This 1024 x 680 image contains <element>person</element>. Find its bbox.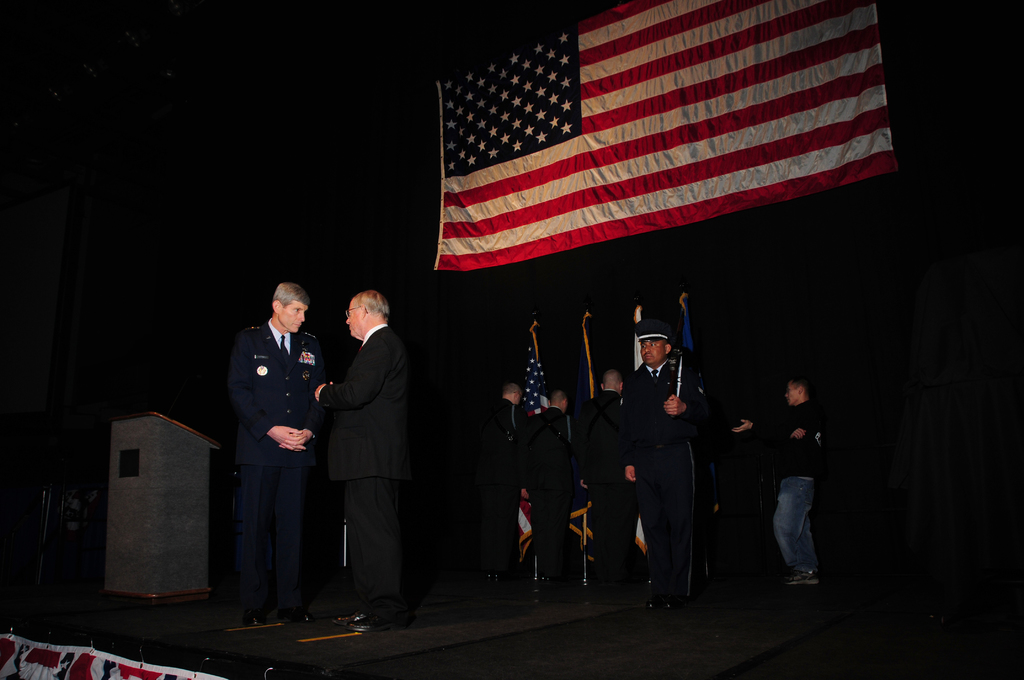
[x1=580, y1=362, x2=633, y2=590].
